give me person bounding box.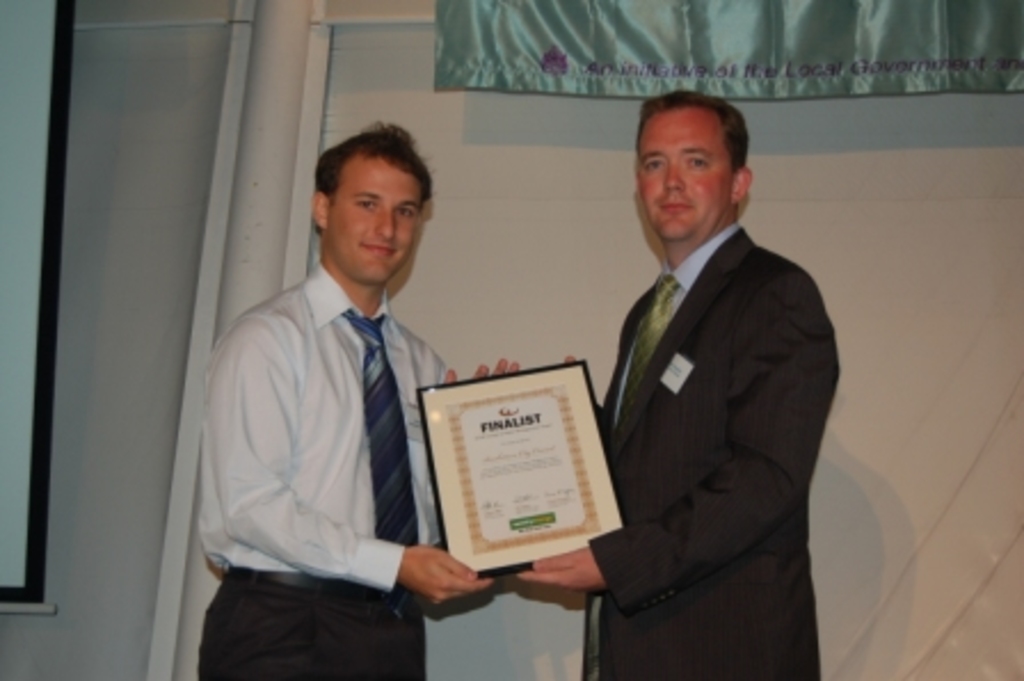
(194,114,501,679).
